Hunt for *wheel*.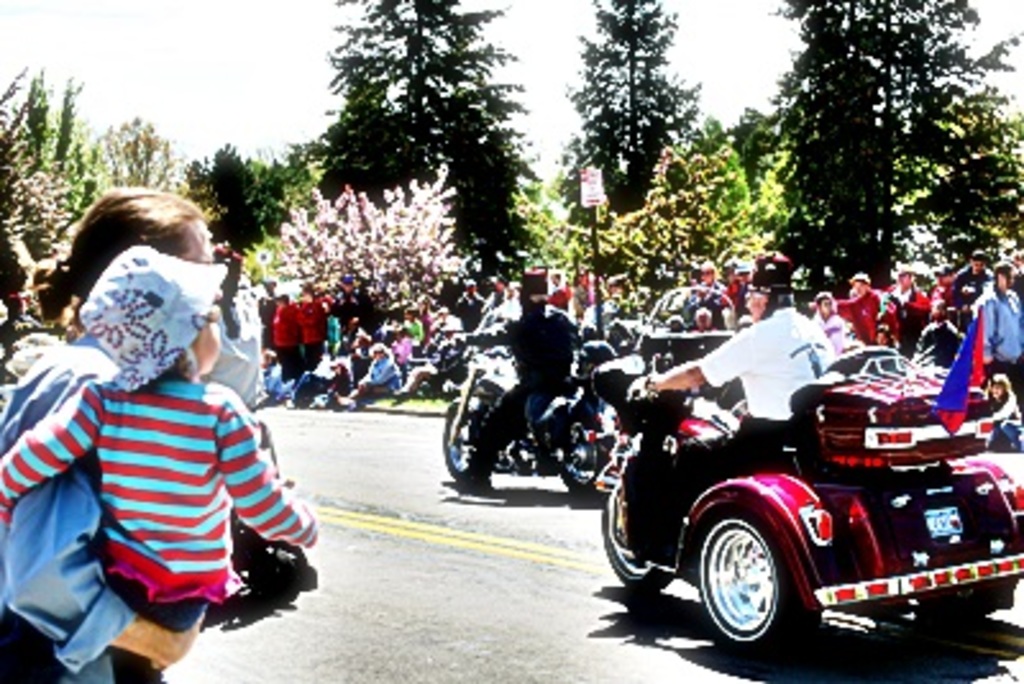
Hunted down at (left=553, top=425, right=612, bottom=507).
